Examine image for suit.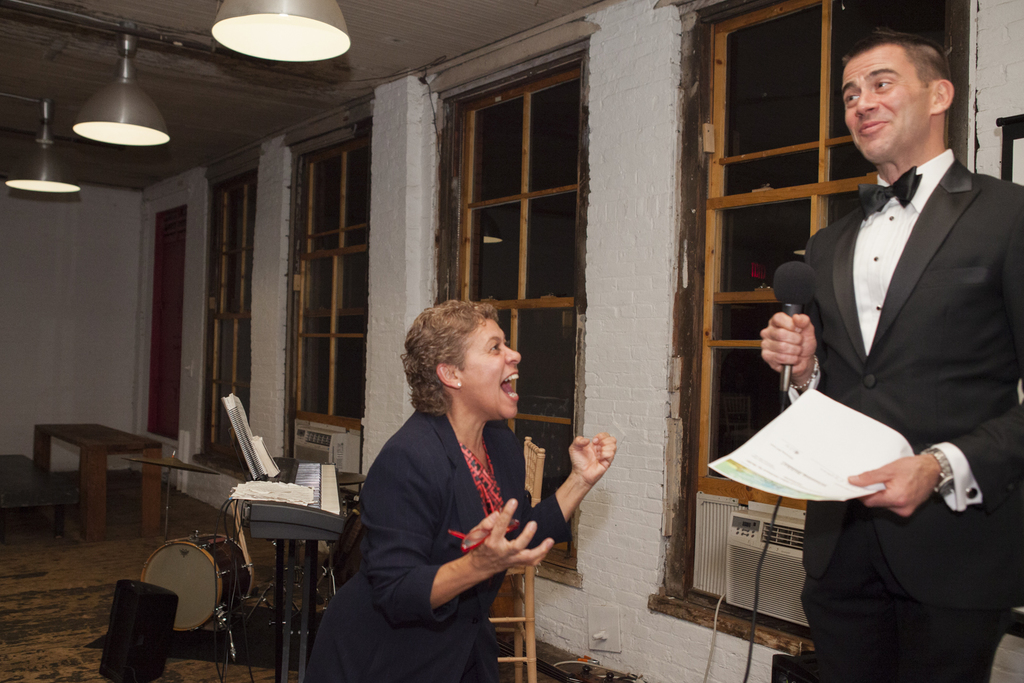
Examination result: pyautogui.locateOnScreen(299, 407, 565, 682).
